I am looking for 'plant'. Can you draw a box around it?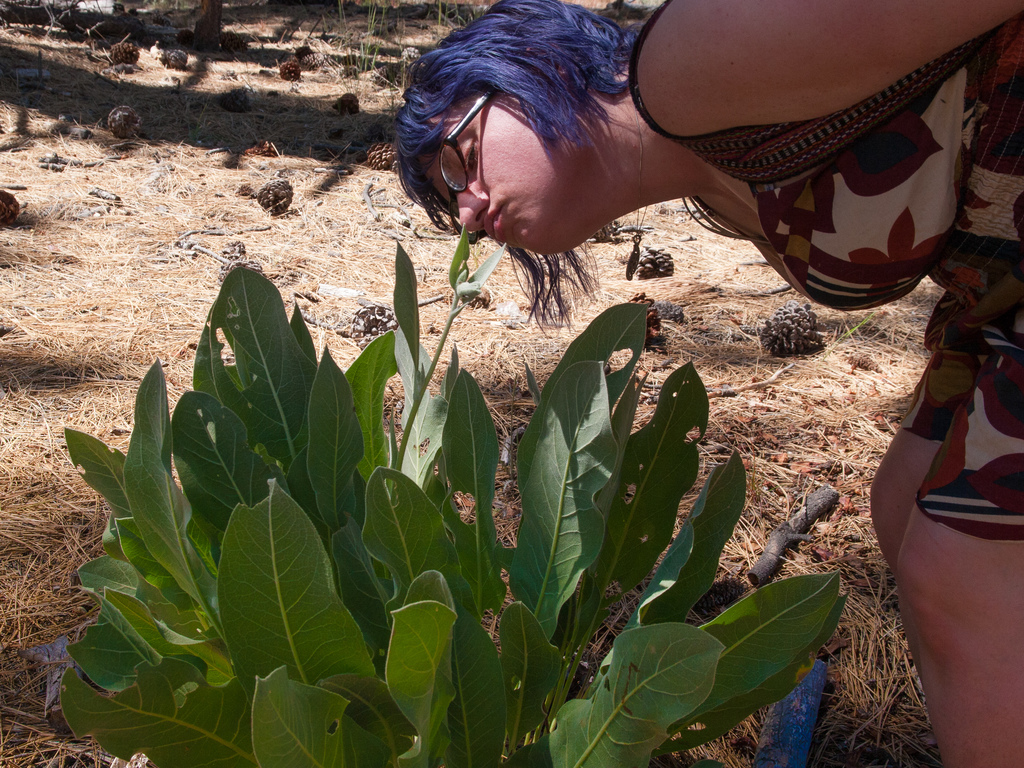
Sure, the bounding box is box(371, 135, 396, 170).
